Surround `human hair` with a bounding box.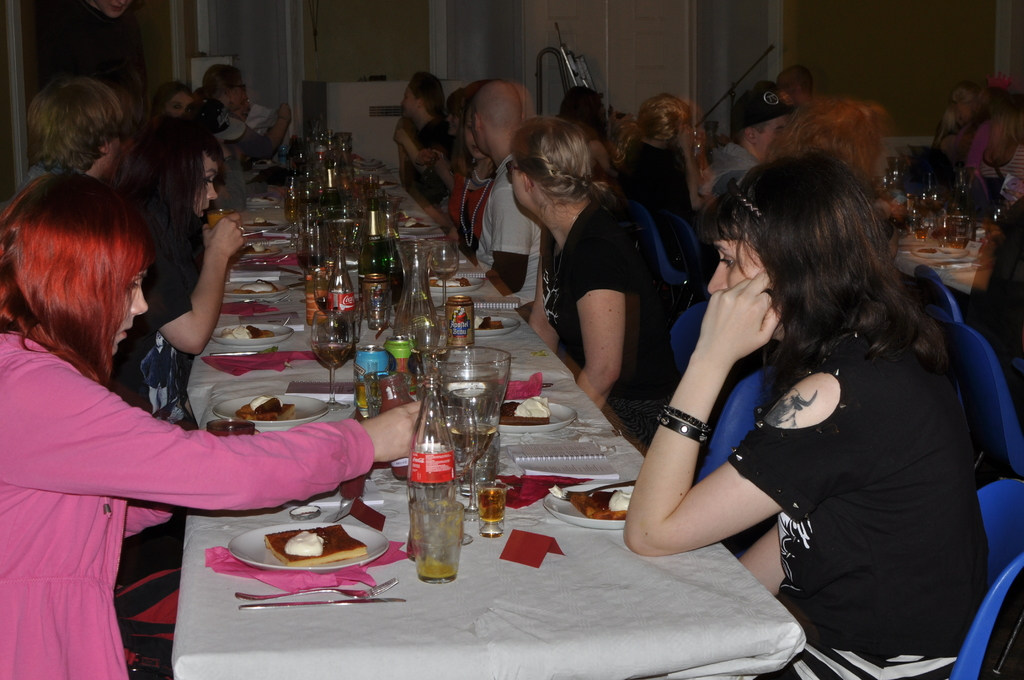
<bbox>452, 77, 496, 181</bbox>.
